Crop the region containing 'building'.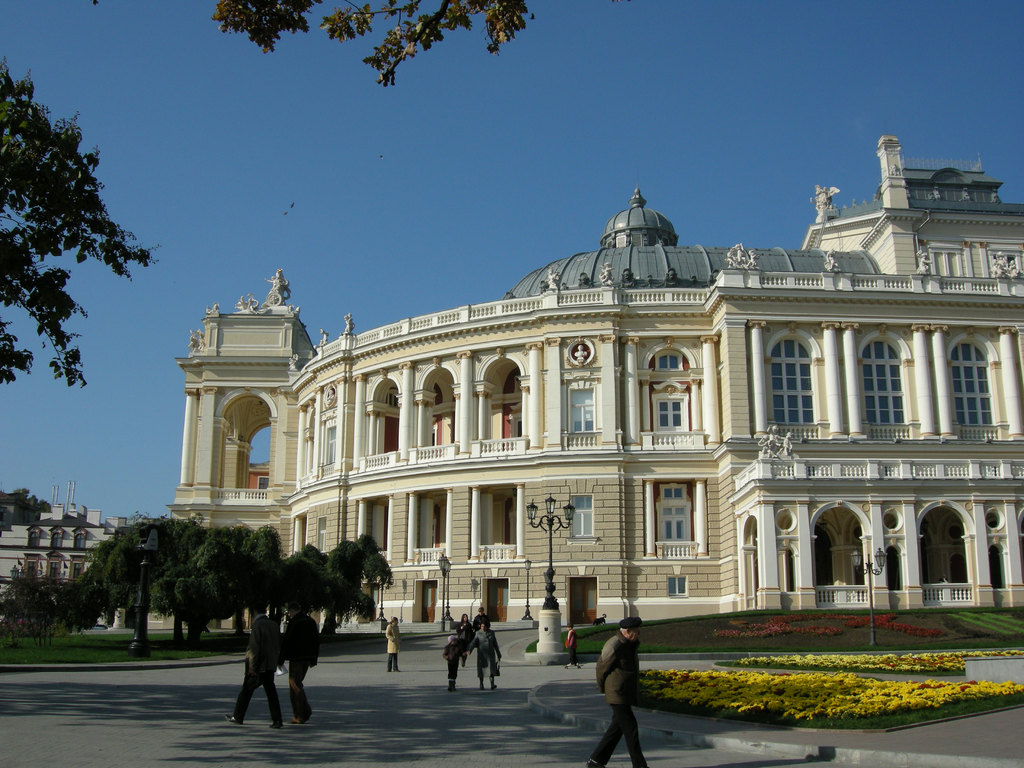
Crop region: (x1=168, y1=136, x2=1023, y2=628).
